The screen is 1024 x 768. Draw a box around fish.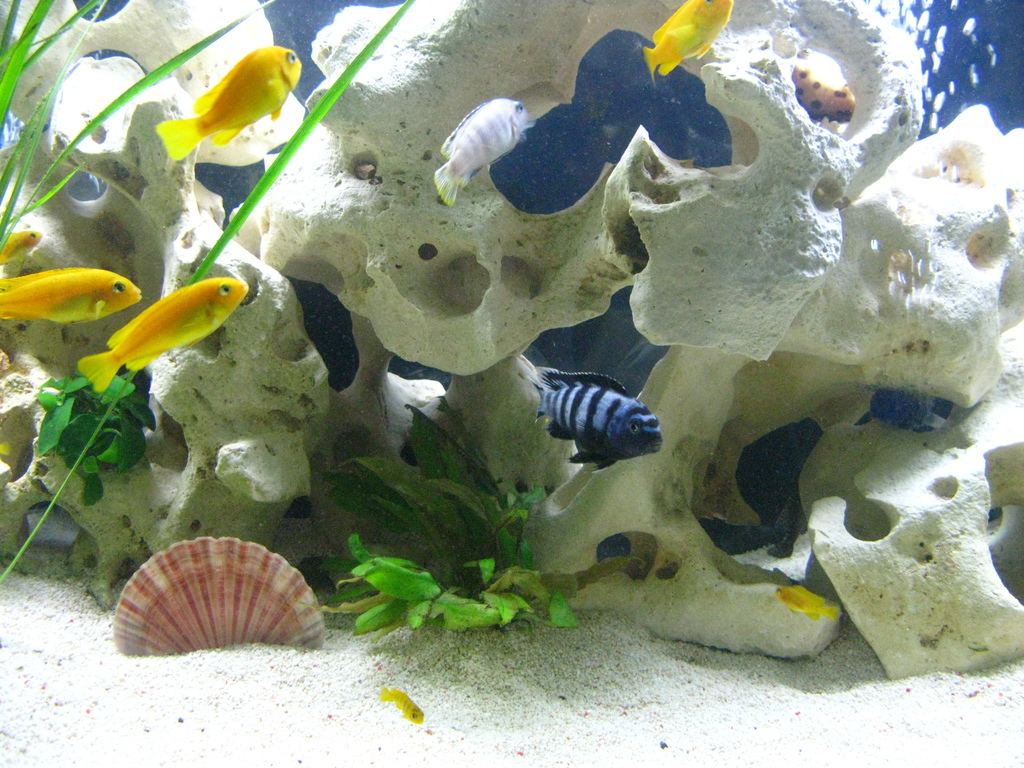
[x1=0, y1=232, x2=44, y2=268].
